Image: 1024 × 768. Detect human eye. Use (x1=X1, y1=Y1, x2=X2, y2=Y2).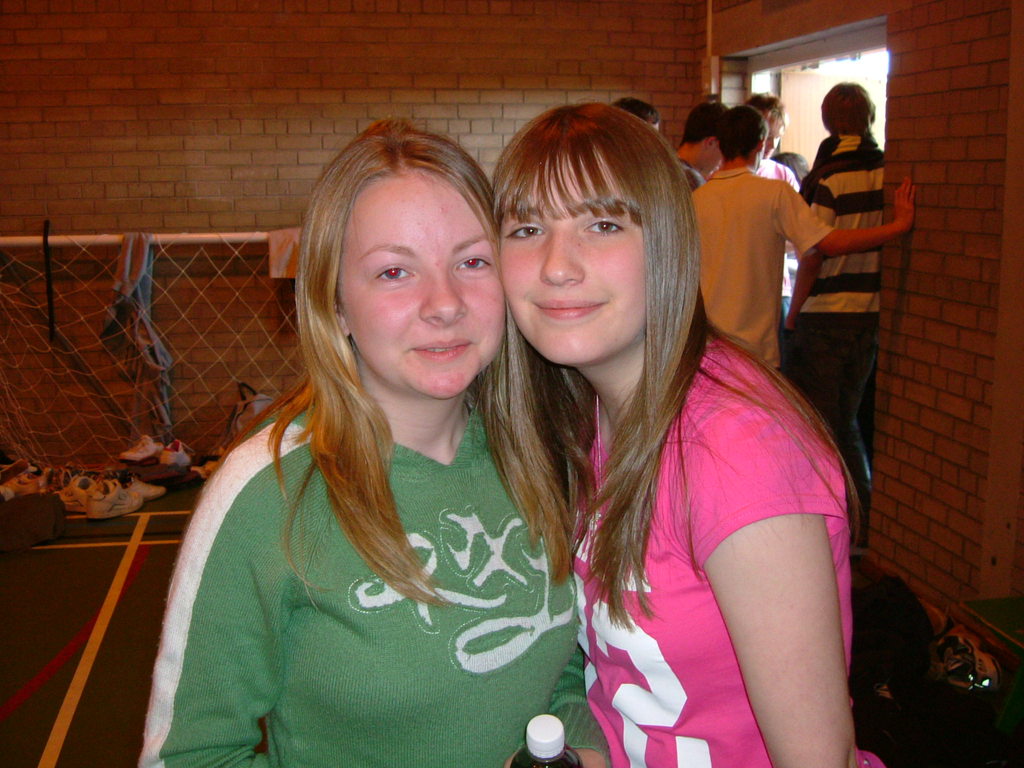
(x1=575, y1=214, x2=625, y2=242).
